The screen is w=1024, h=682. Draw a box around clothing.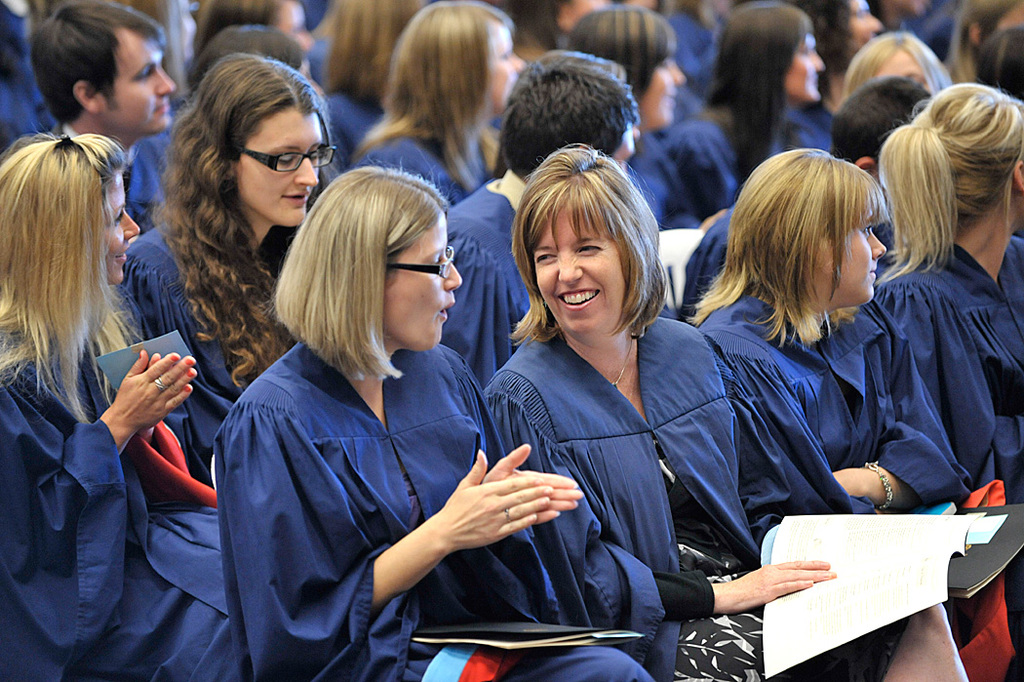
box(663, 195, 741, 312).
